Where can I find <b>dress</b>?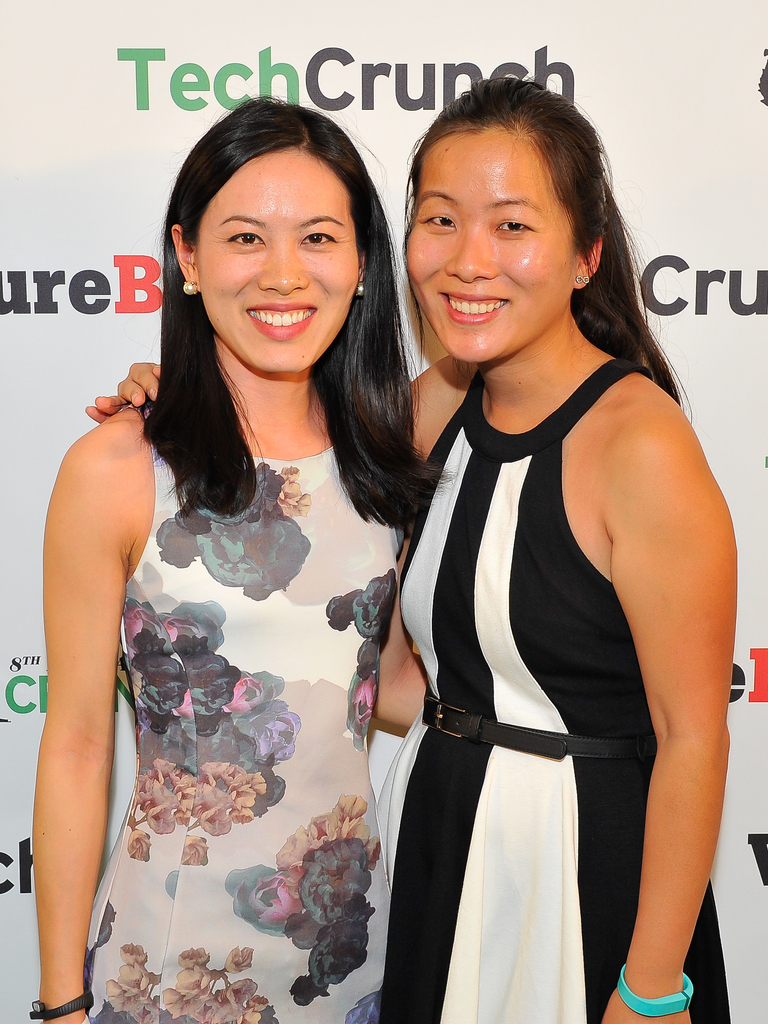
You can find it at Rect(86, 389, 394, 1023).
